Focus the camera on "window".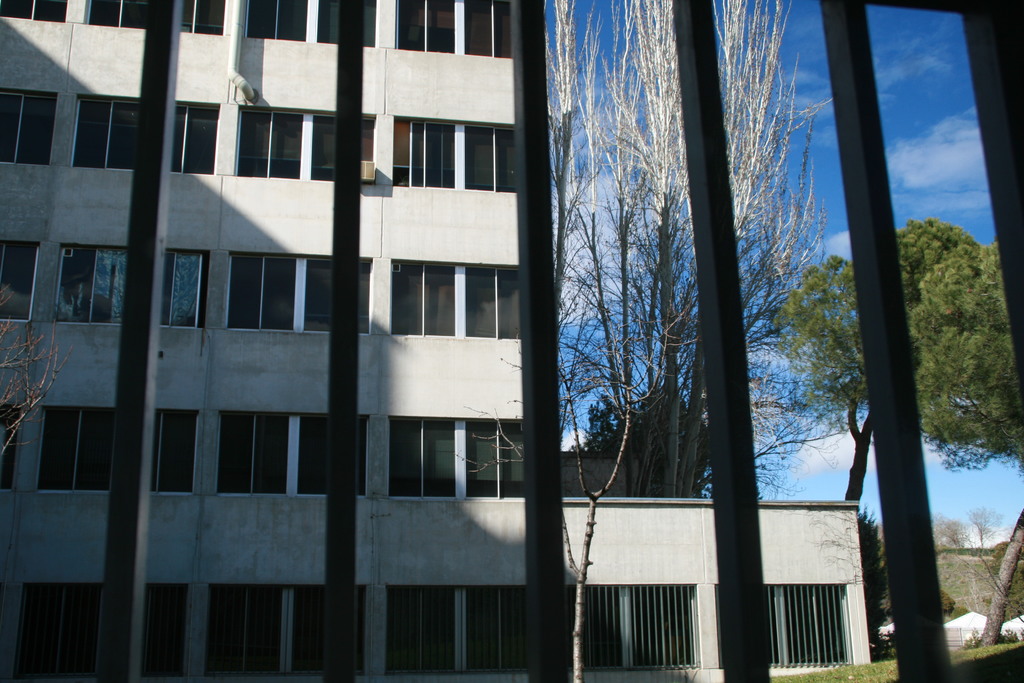
Focus region: {"left": 83, "top": 0, "right": 157, "bottom": 26}.
